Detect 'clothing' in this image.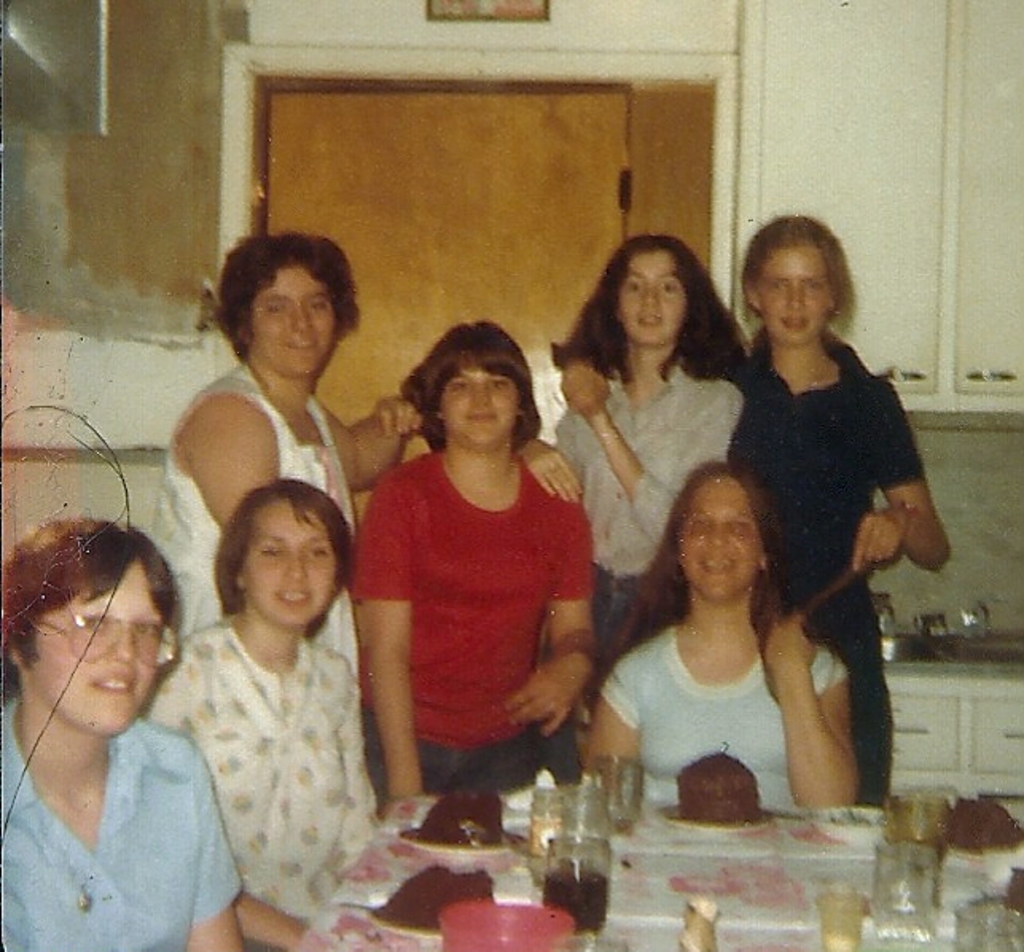
Detection: {"left": 541, "top": 350, "right": 744, "bottom": 653}.
